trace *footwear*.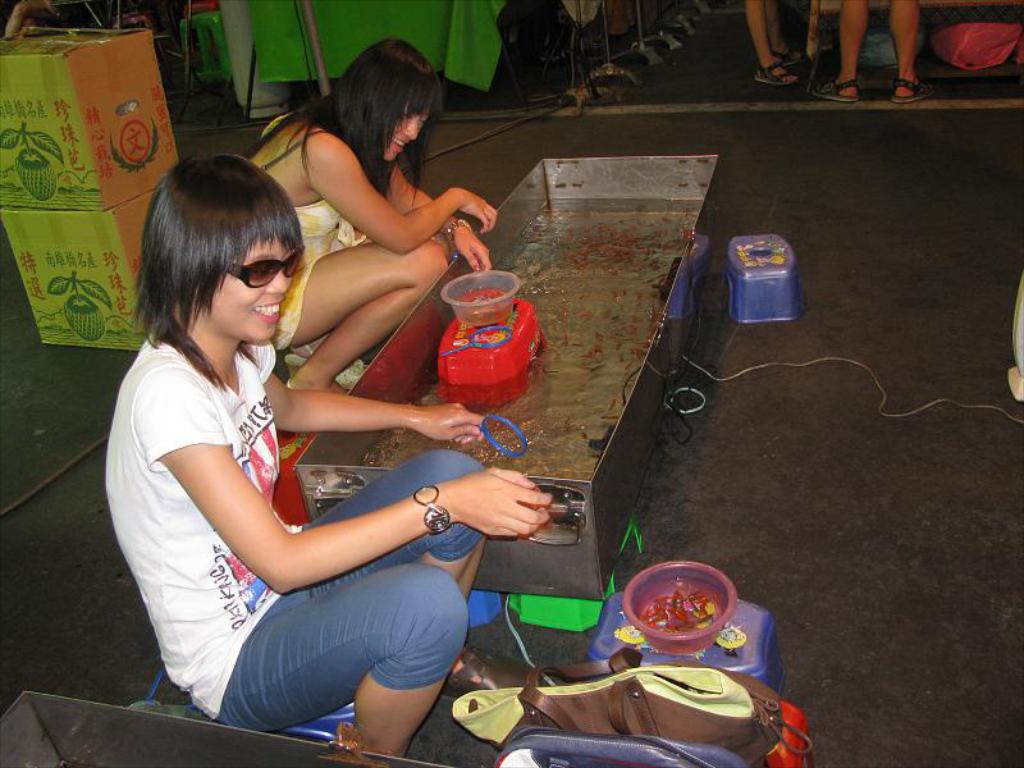
Traced to BBox(809, 74, 861, 100).
